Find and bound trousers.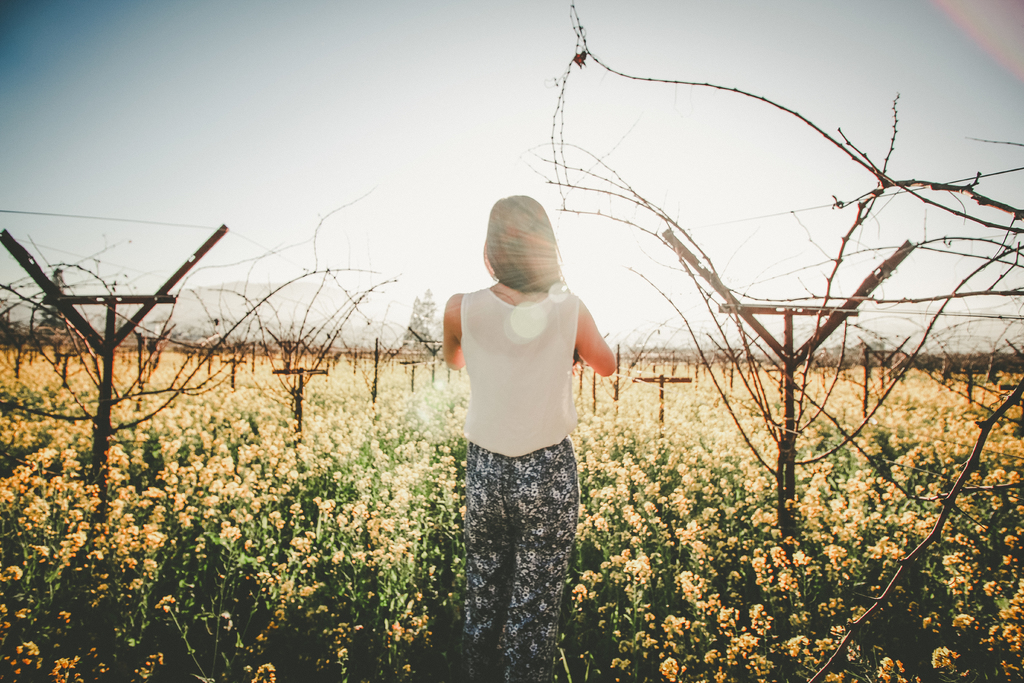
Bound: region(464, 436, 579, 677).
